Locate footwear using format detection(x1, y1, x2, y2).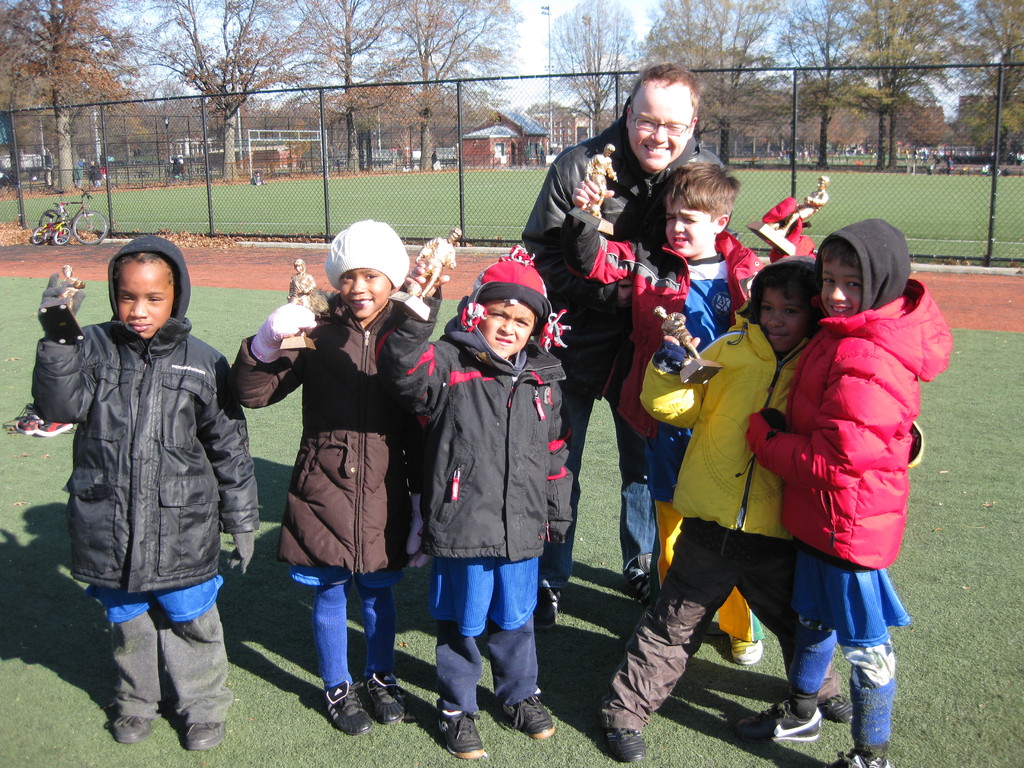
detection(598, 701, 644, 767).
